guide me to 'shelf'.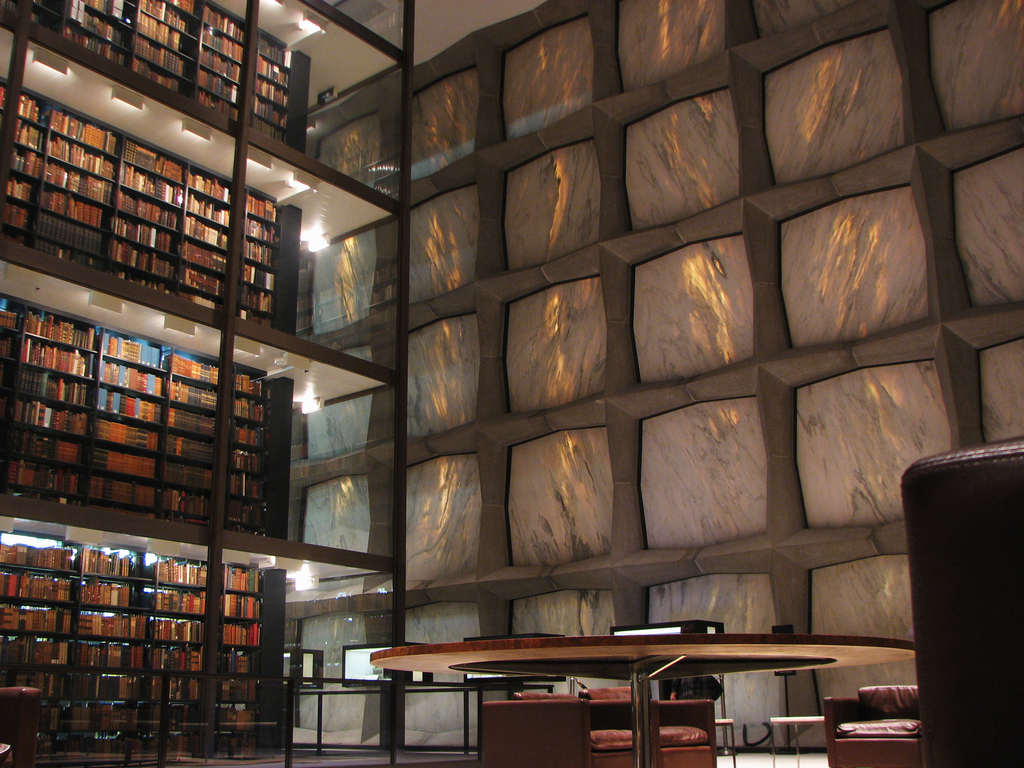
Guidance: select_region(1, 666, 61, 701).
